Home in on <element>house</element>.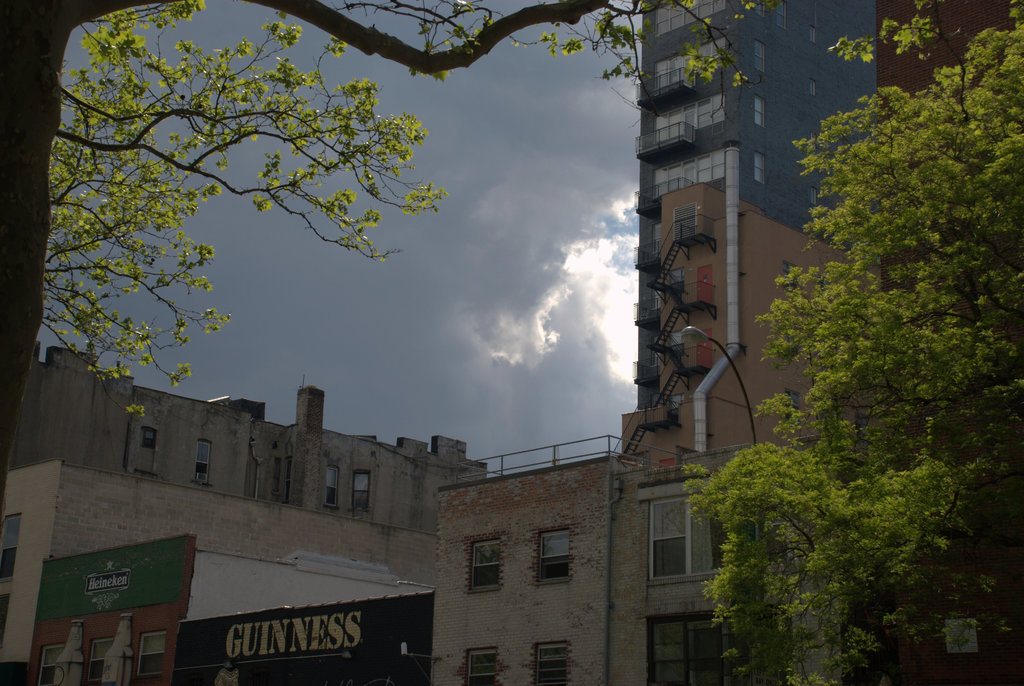
Homed in at 637, 0, 890, 419.
